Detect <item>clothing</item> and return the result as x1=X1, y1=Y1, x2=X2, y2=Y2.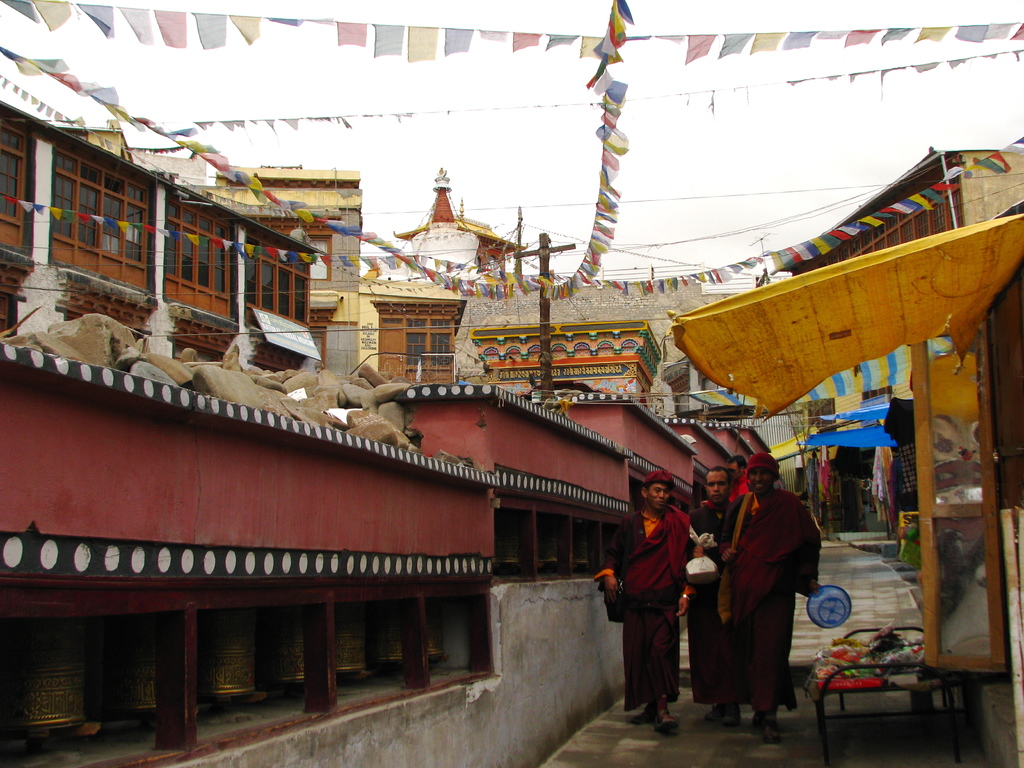
x1=709, y1=471, x2=819, y2=708.
